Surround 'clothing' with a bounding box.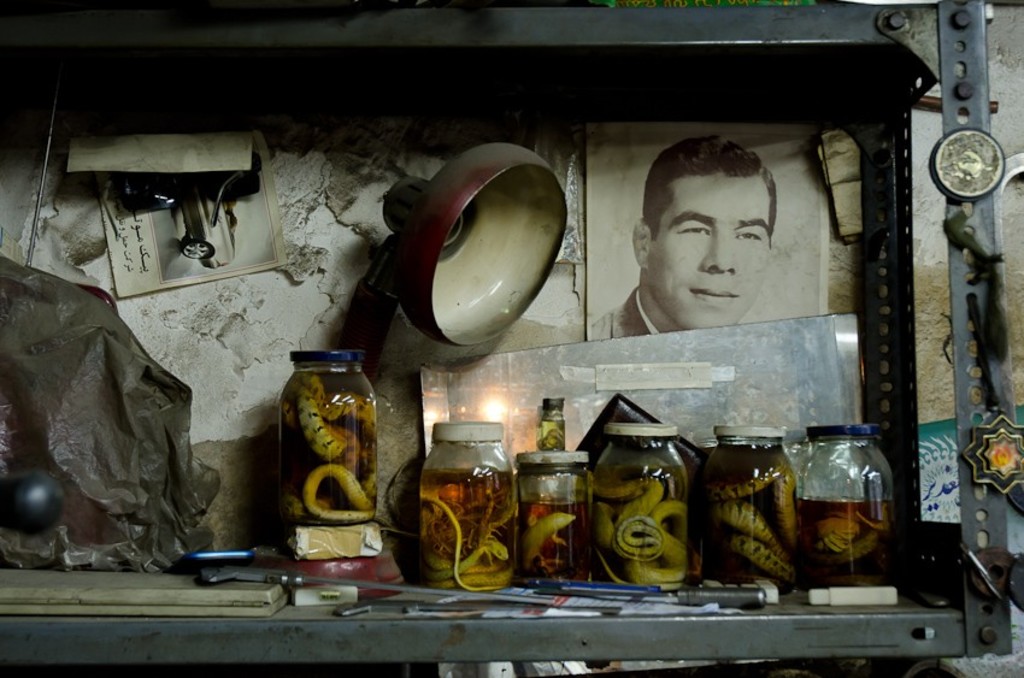
[593,285,657,336].
